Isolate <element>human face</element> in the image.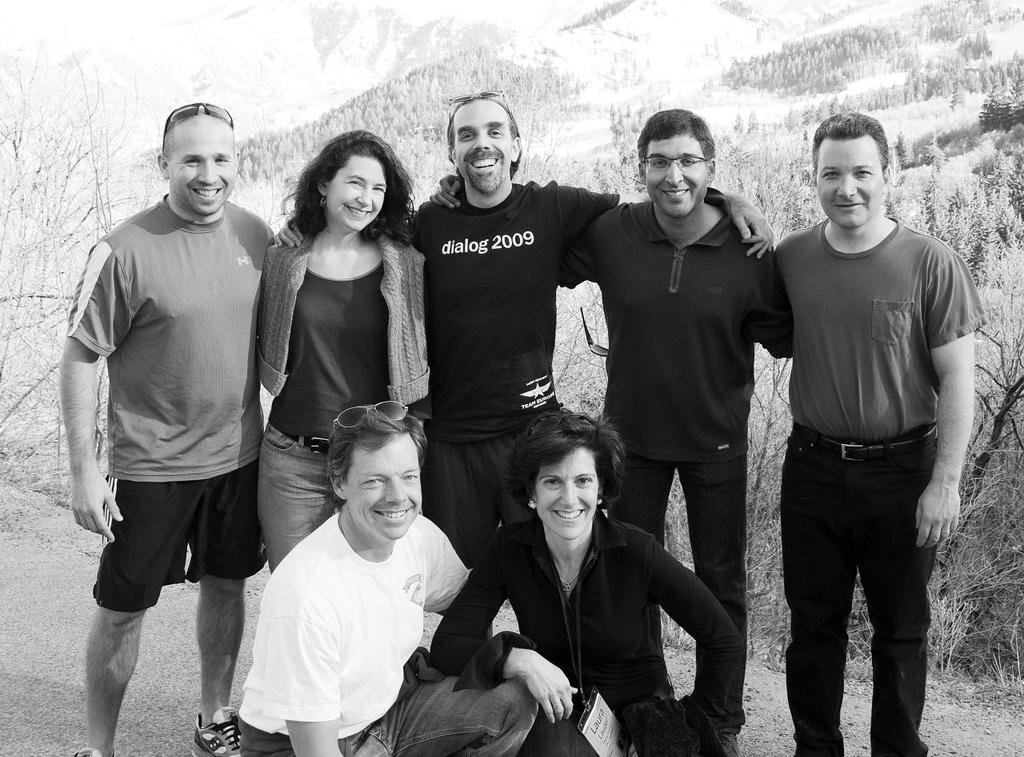
Isolated region: 346, 447, 421, 539.
